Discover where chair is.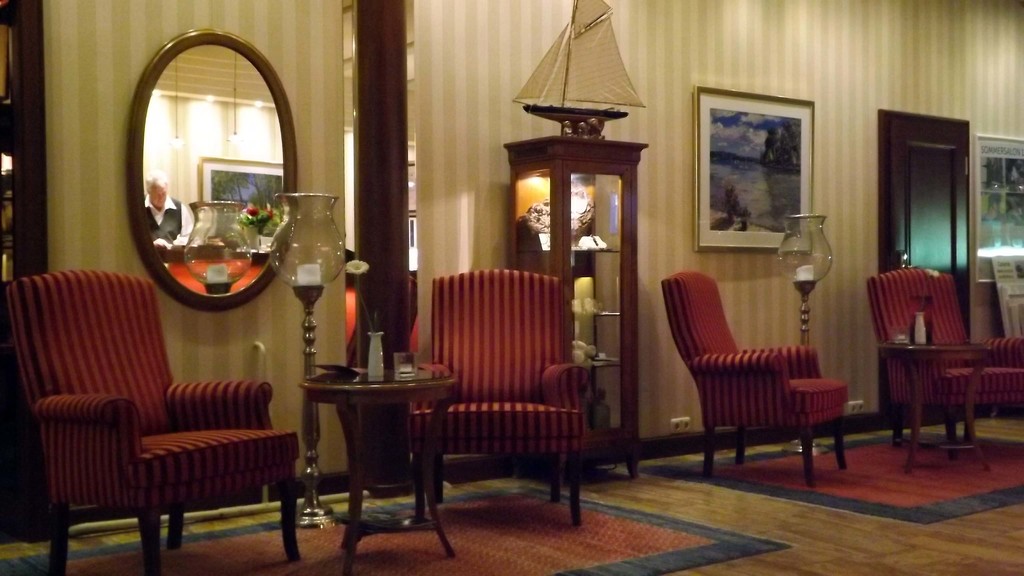
Discovered at <region>868, 269, 1023, 446</region>.
